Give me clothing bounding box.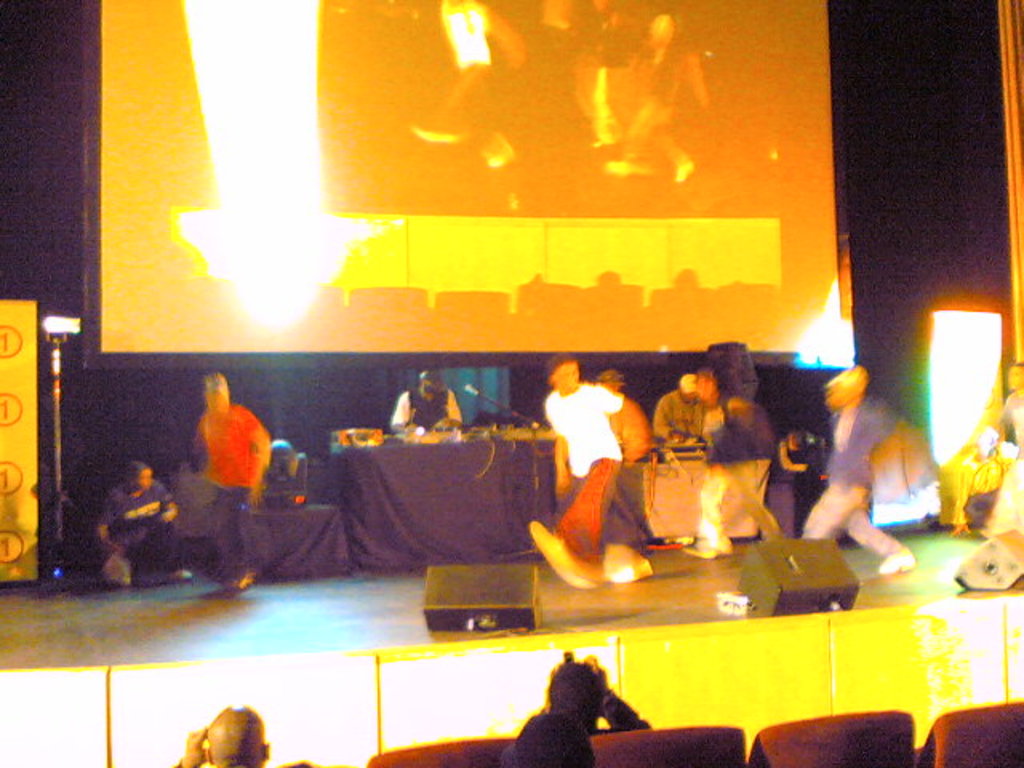
bbox(96, 491, 182, 573).
